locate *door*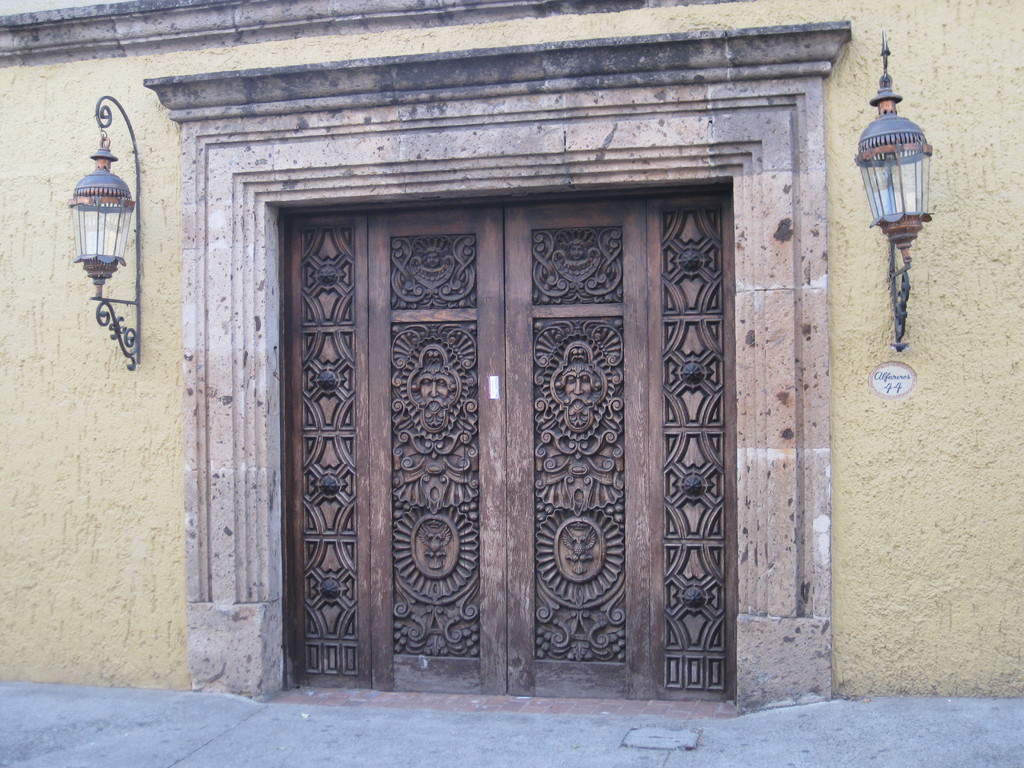
{"x1": 294, "y1": 175, "x2": 718, "y2": 695}
